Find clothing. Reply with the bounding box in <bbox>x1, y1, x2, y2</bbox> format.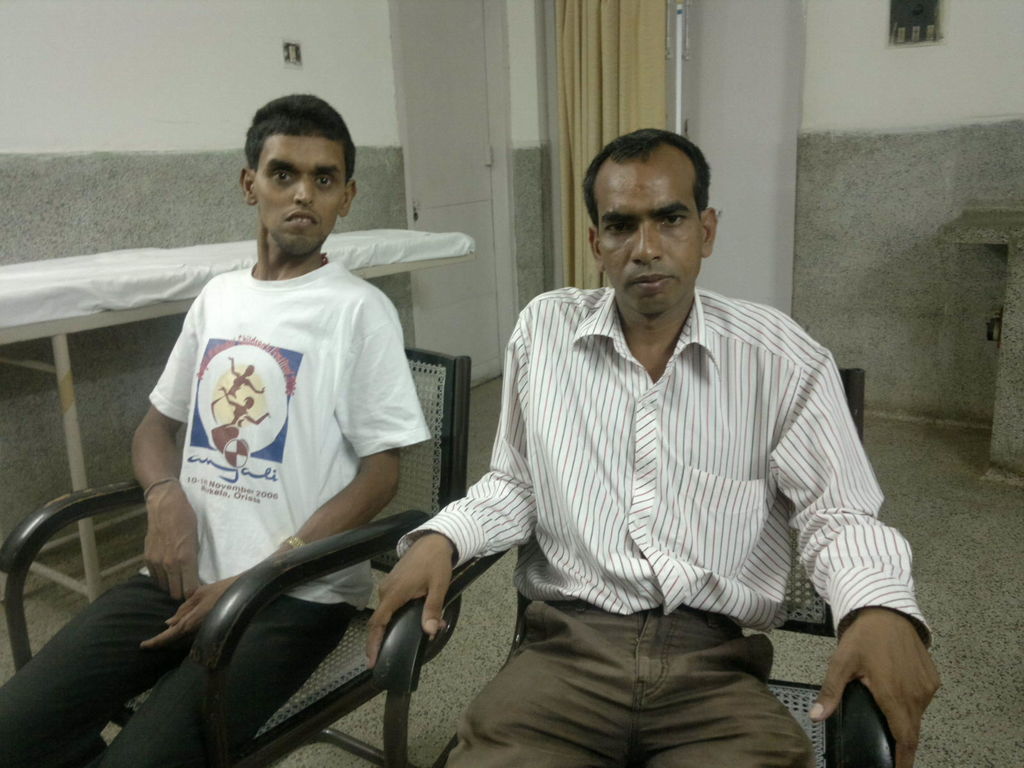
<bbox>387, 284, 933, 646</bbox>.
